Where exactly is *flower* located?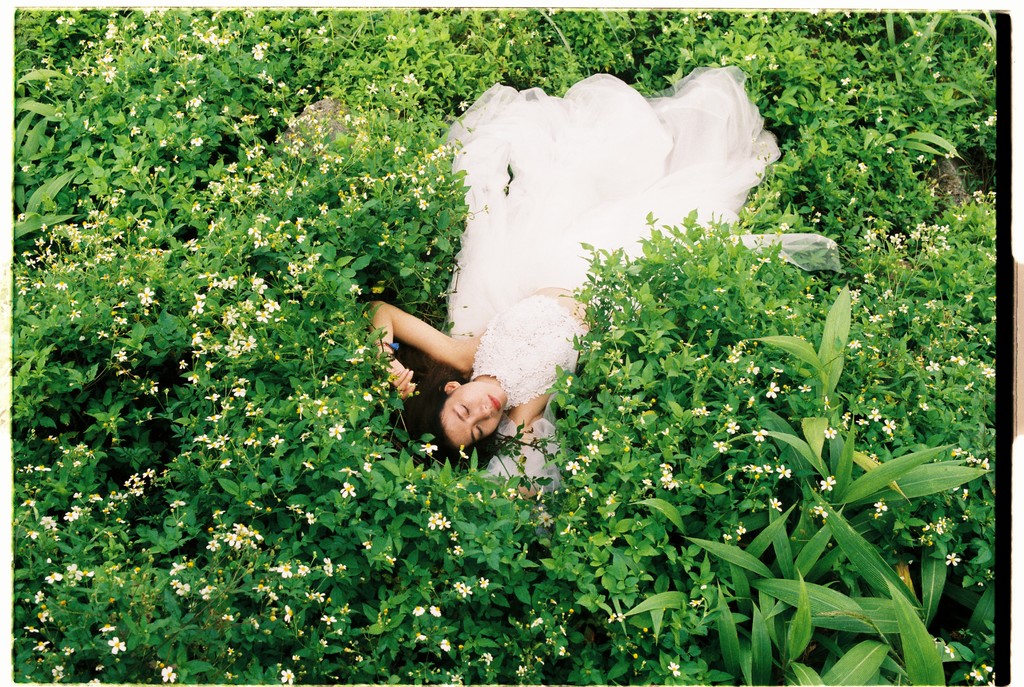
Its bounding box is (26, 626, 35, 634).
